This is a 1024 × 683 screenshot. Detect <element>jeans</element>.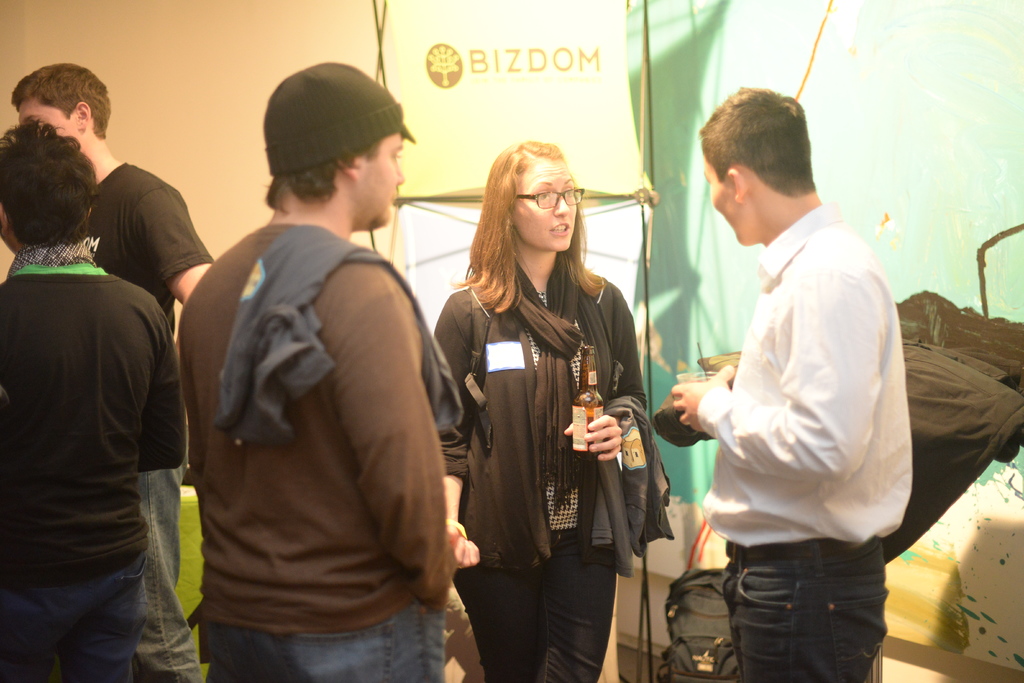
(205, 595, 445, 682).
